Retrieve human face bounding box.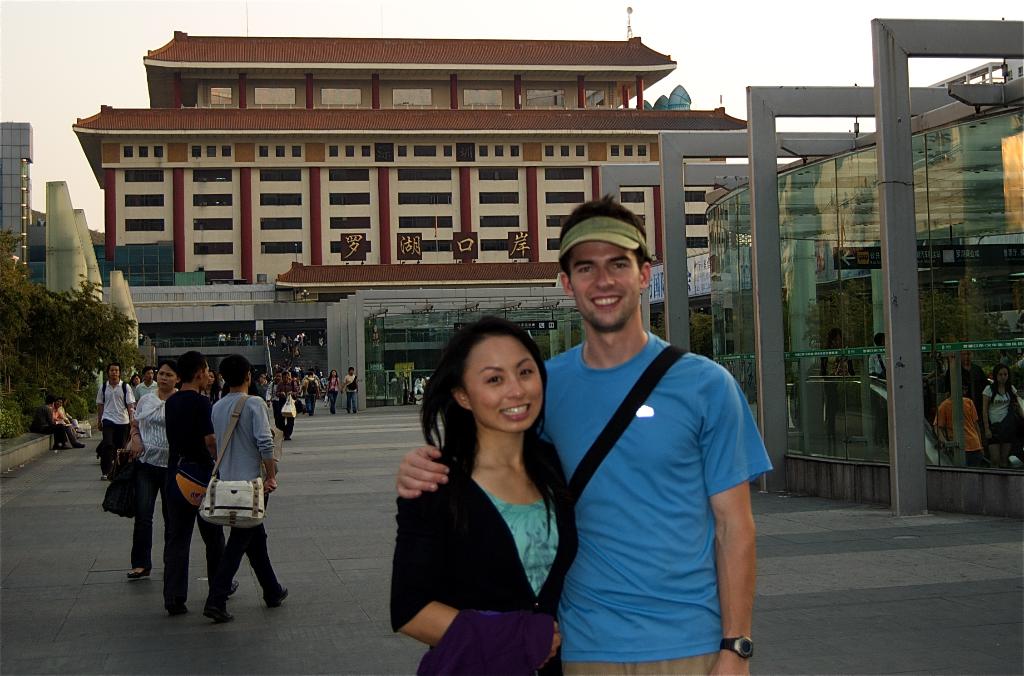
Bounding box: x1=134 y1=378 x2=141 y2=385.
